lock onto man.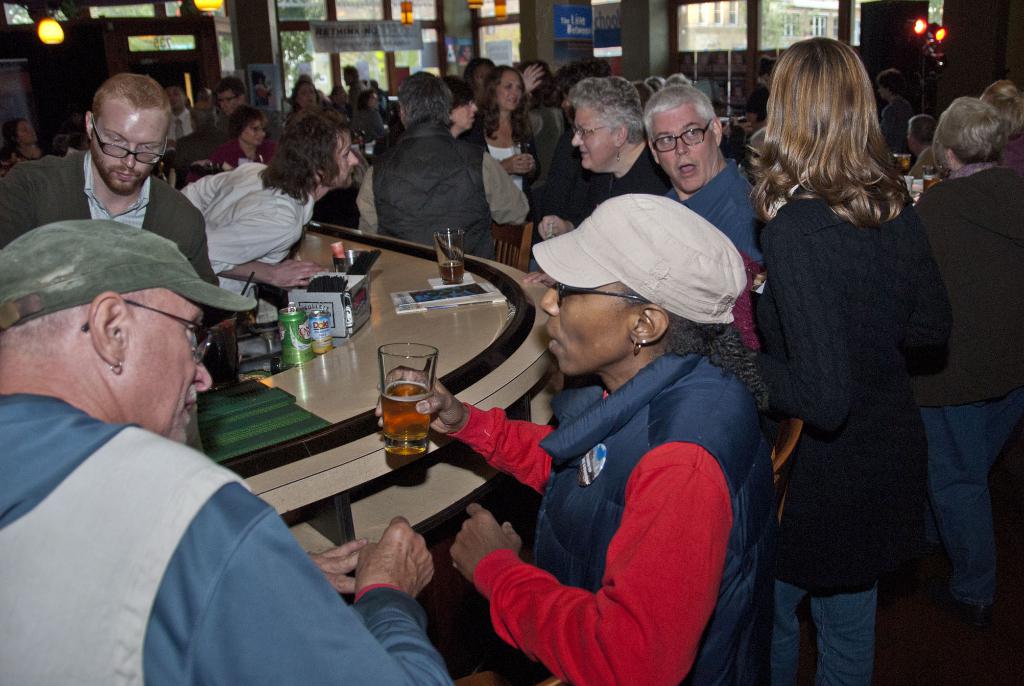
Locked: x1=365, y1=70, x2=529, y2=274.
